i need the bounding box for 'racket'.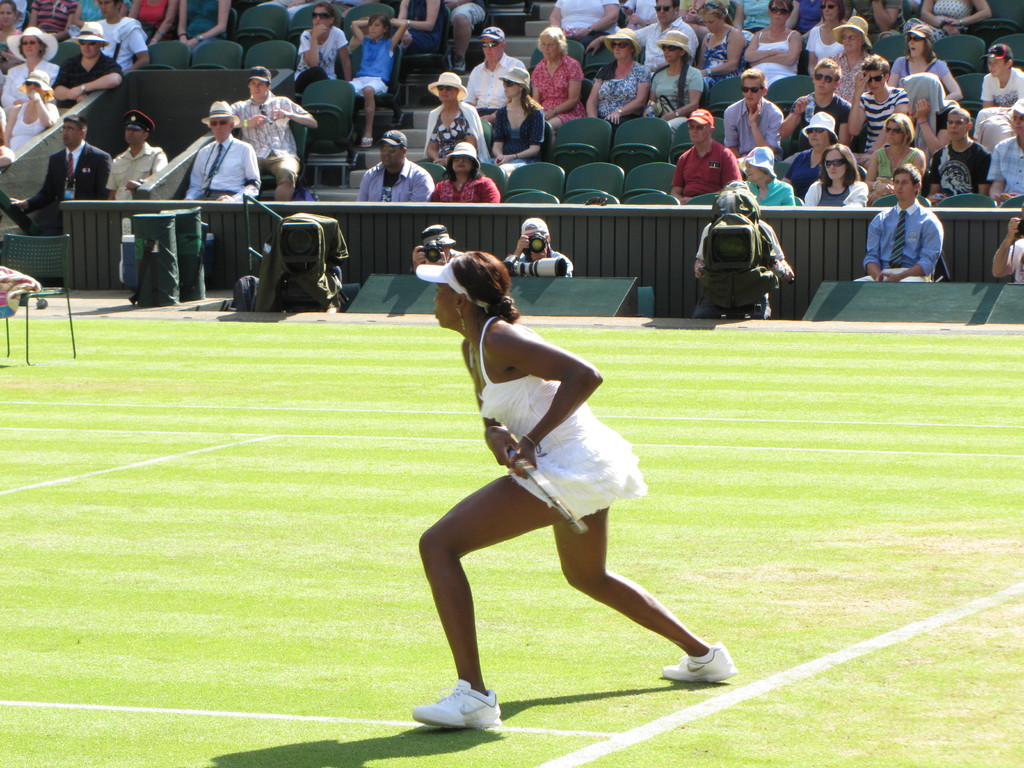
Here it is: l=509, t=443, r=586, b=544.
